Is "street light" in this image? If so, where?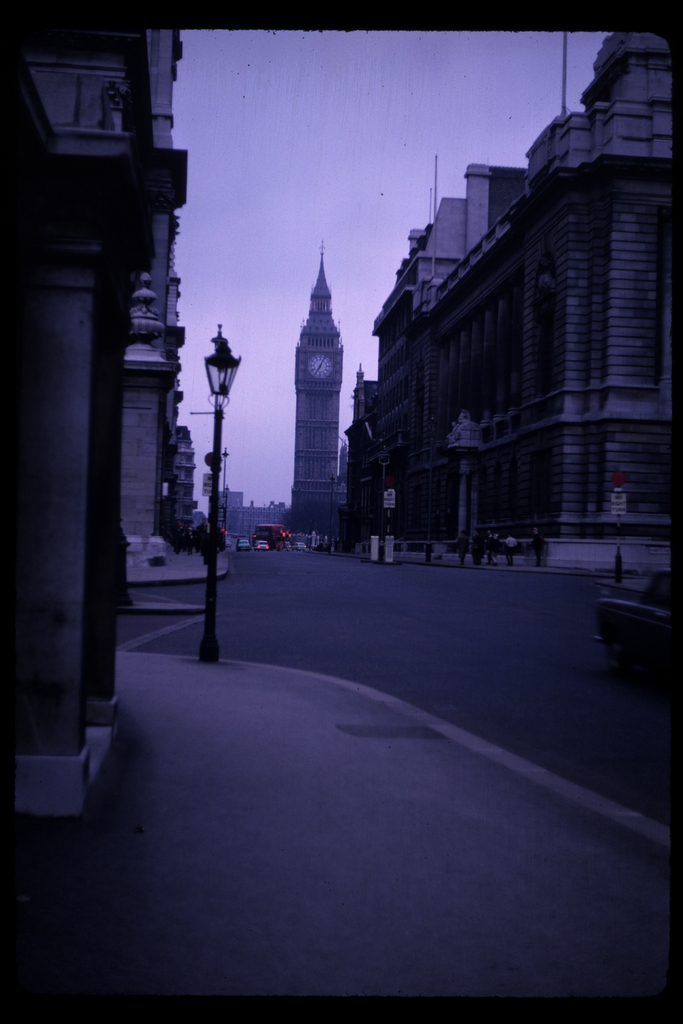
Yes, at (x1=222, y1=449, x2=227, y2=502).
